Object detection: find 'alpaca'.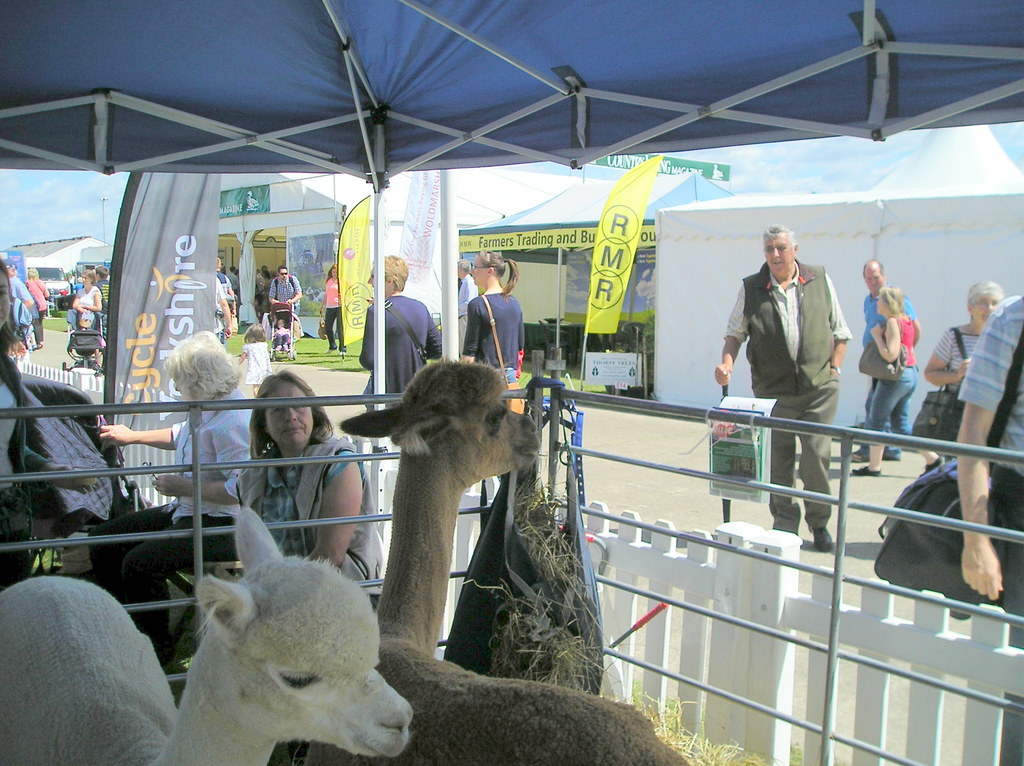
296/362/690/765.
